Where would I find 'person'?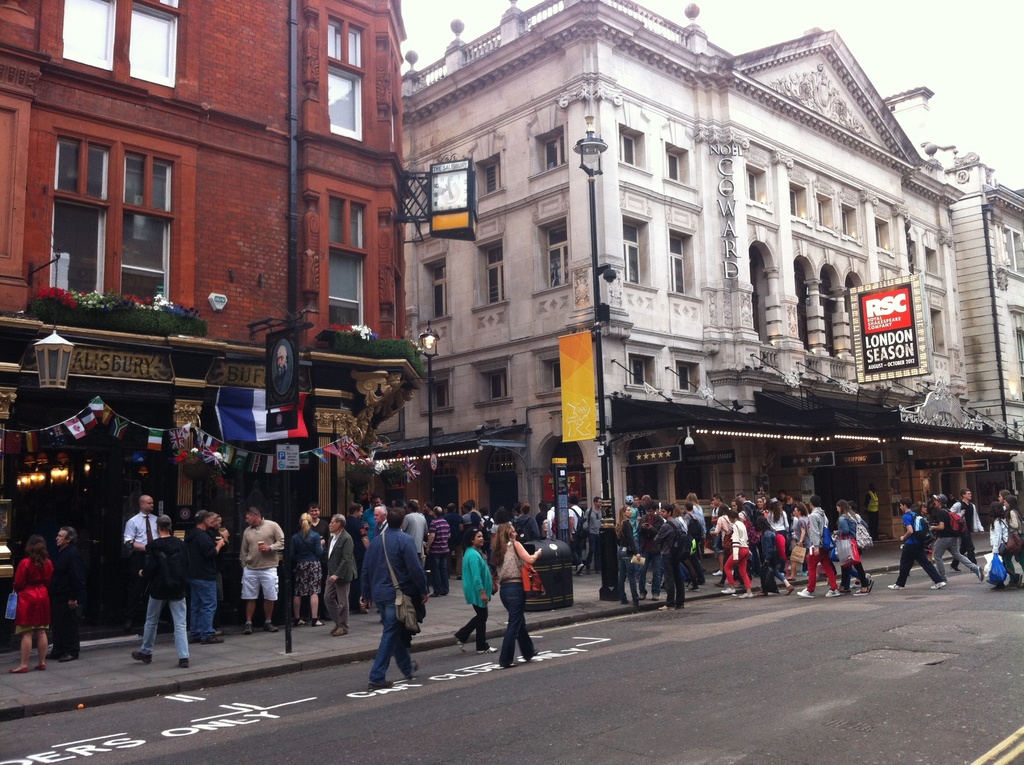
At (x1=237, y1=509, x2=285, y2=631).
